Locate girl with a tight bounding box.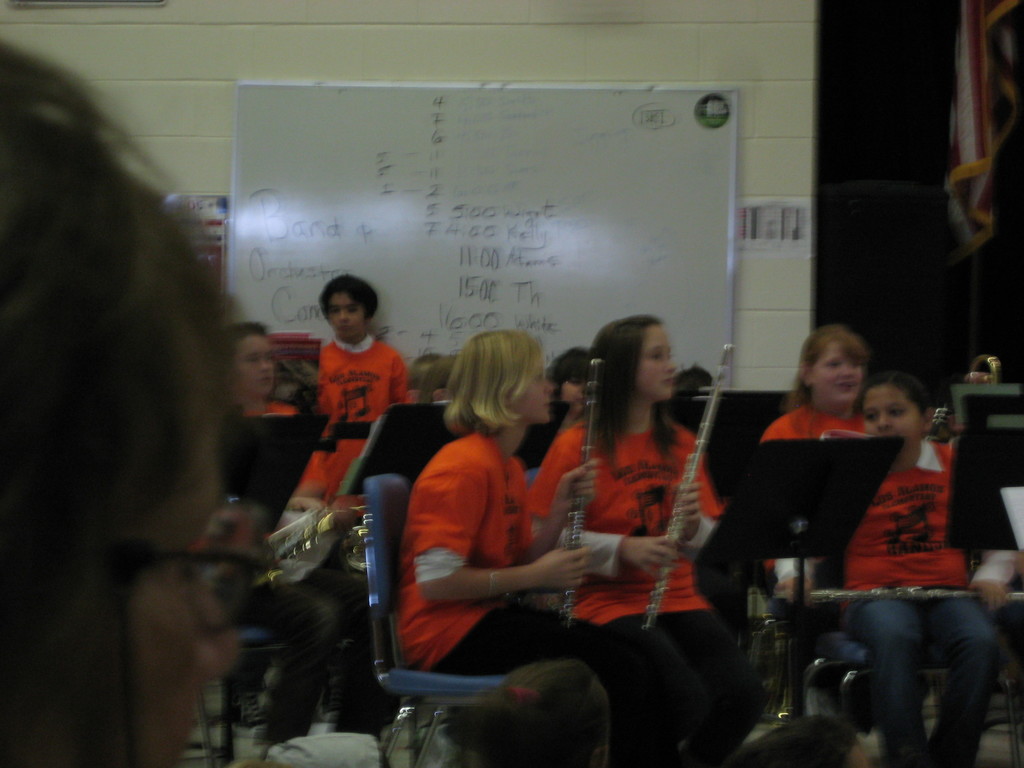
bbox=(525, 309, 731, 760).
